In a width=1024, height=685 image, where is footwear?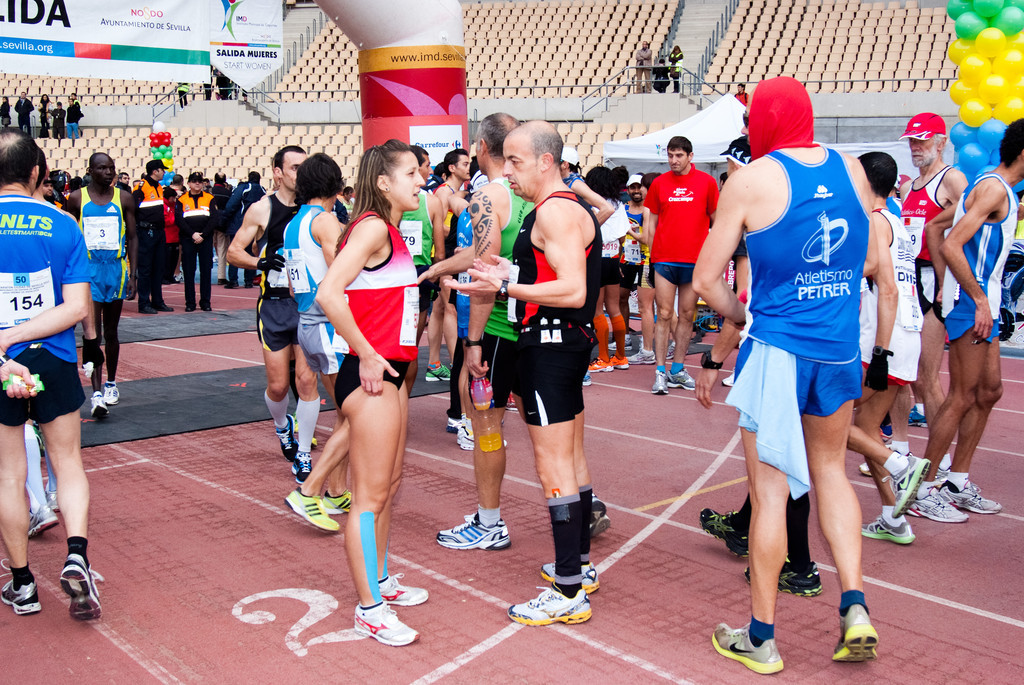
detection(239, 271, 253, 289).
